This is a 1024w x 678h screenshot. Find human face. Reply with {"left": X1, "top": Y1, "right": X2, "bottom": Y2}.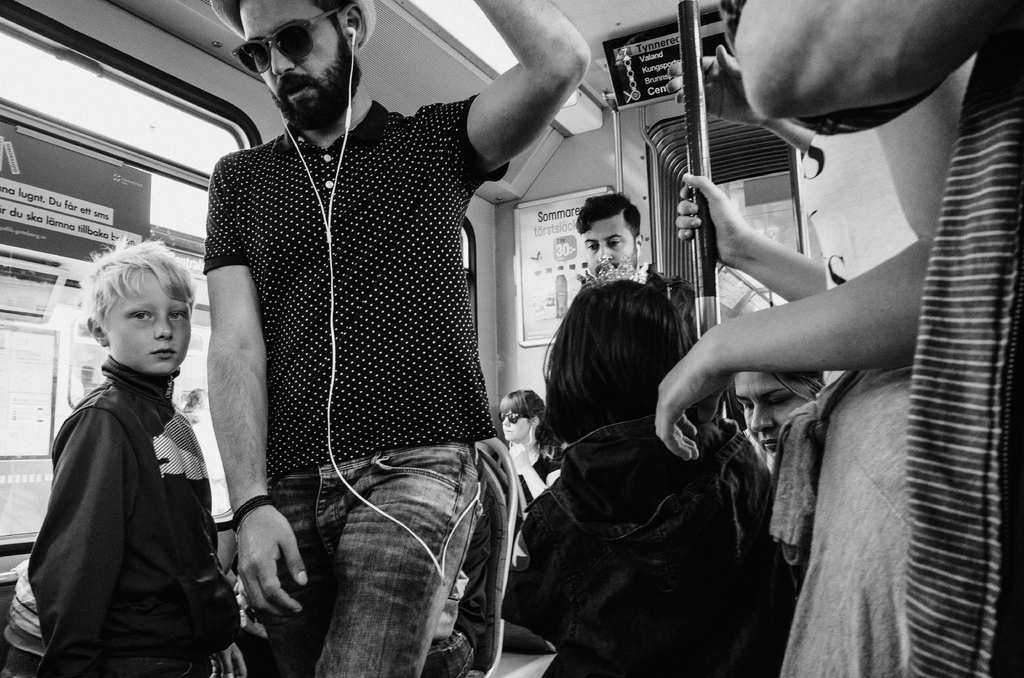
{"left": 122, "top": 266, "right": 194, "bottom": 375}.
